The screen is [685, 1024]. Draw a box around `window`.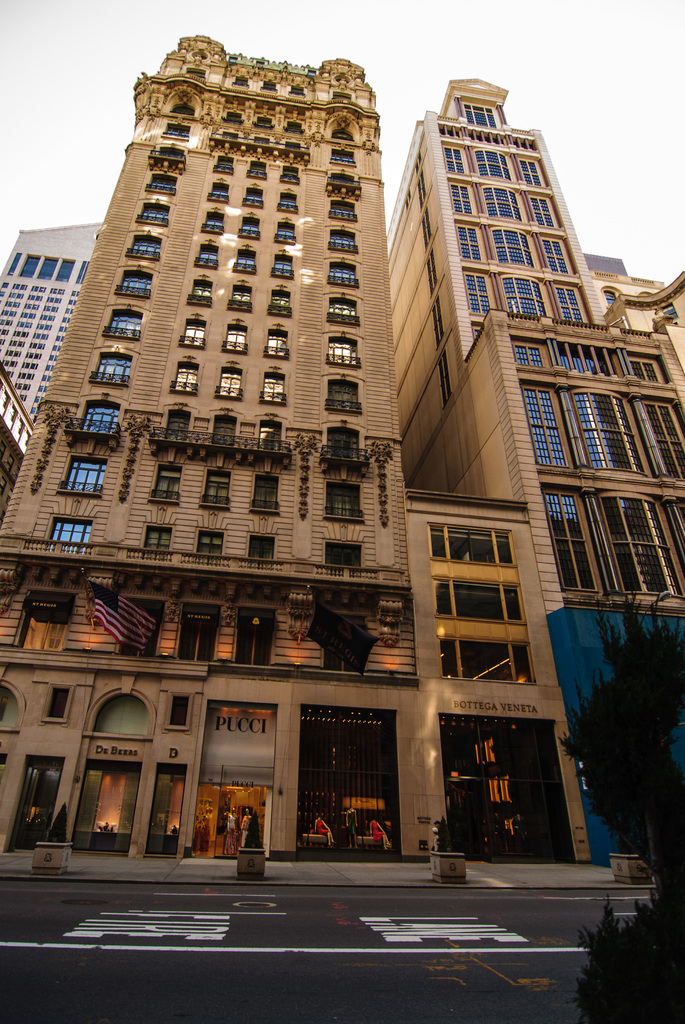
pyautogui.locateOnScreen(481, 187, 524, 220).
